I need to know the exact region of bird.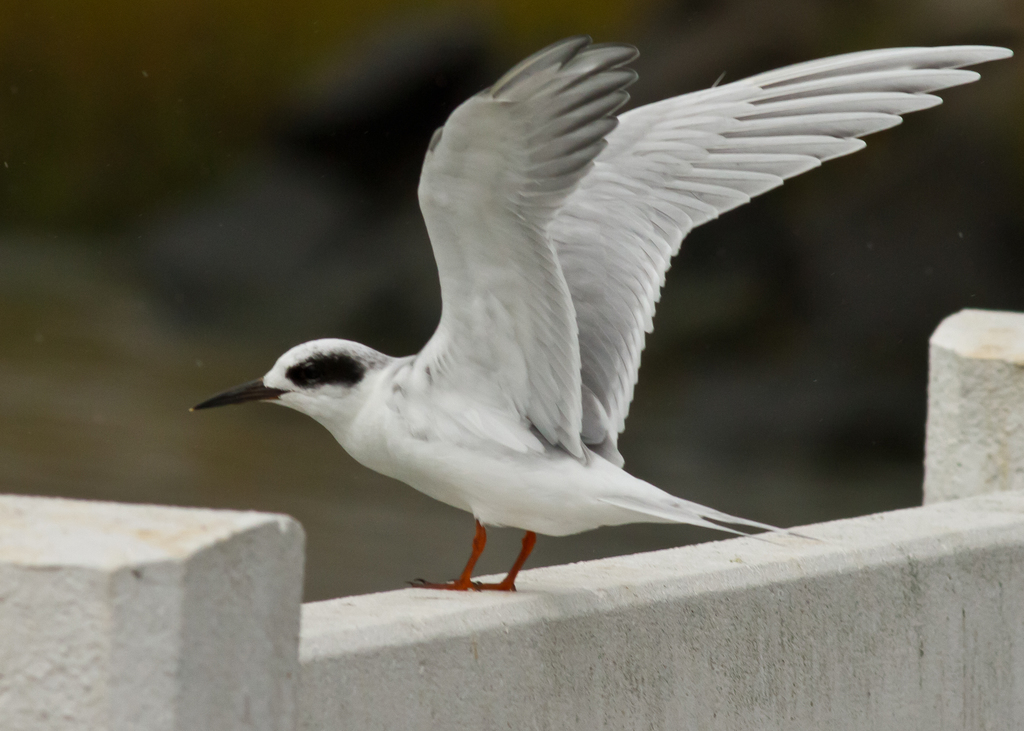
Region: x1=215, y1=0, x2=916, y2=595.
